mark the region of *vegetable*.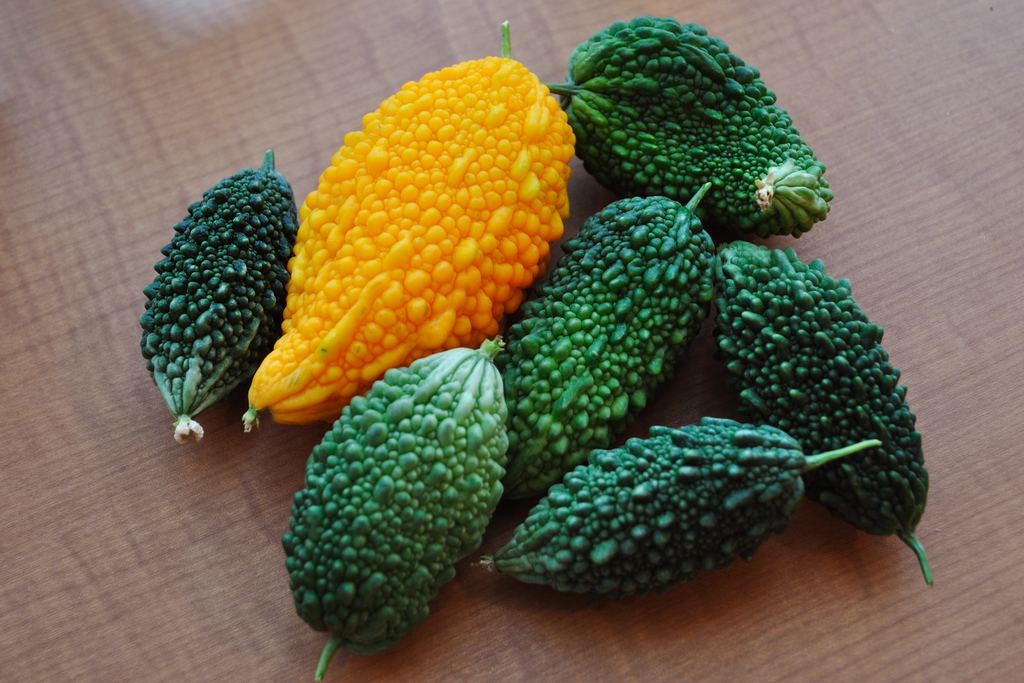
Region: crop(543, 15, 834, 242).
